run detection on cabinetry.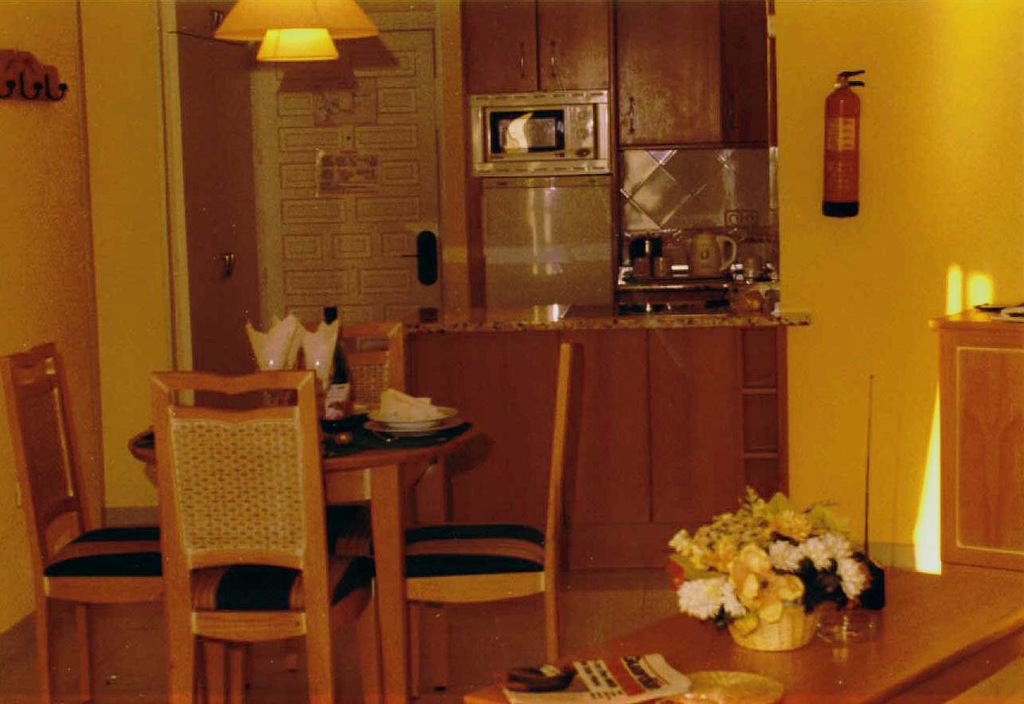
Result: l=719, t=2, r=783, b=148.
